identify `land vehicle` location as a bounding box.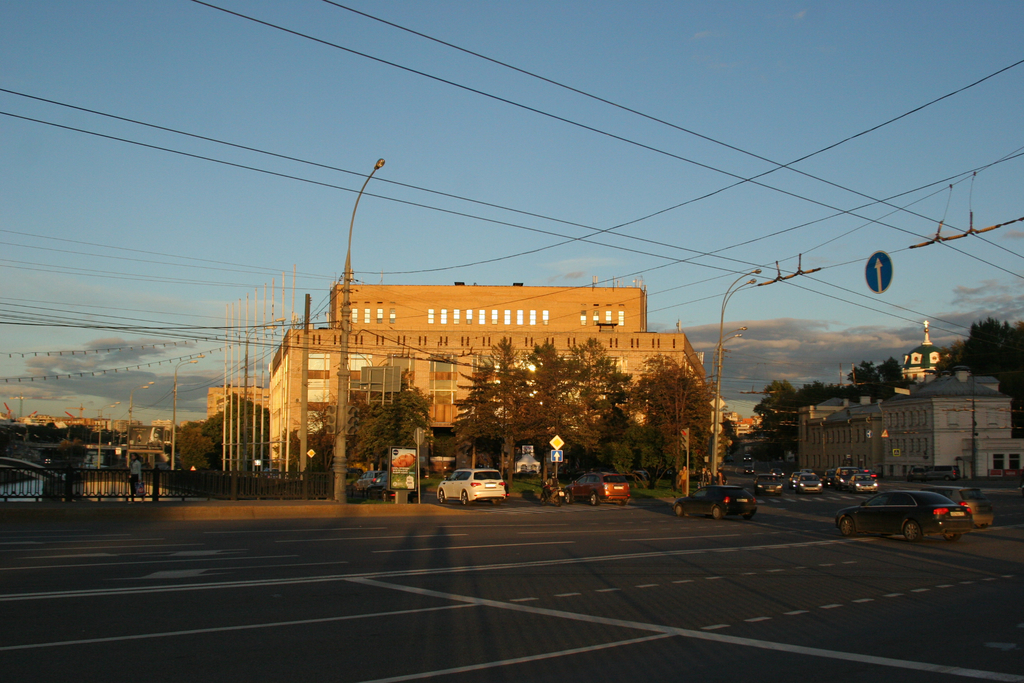
539, 483, 569, 501.
